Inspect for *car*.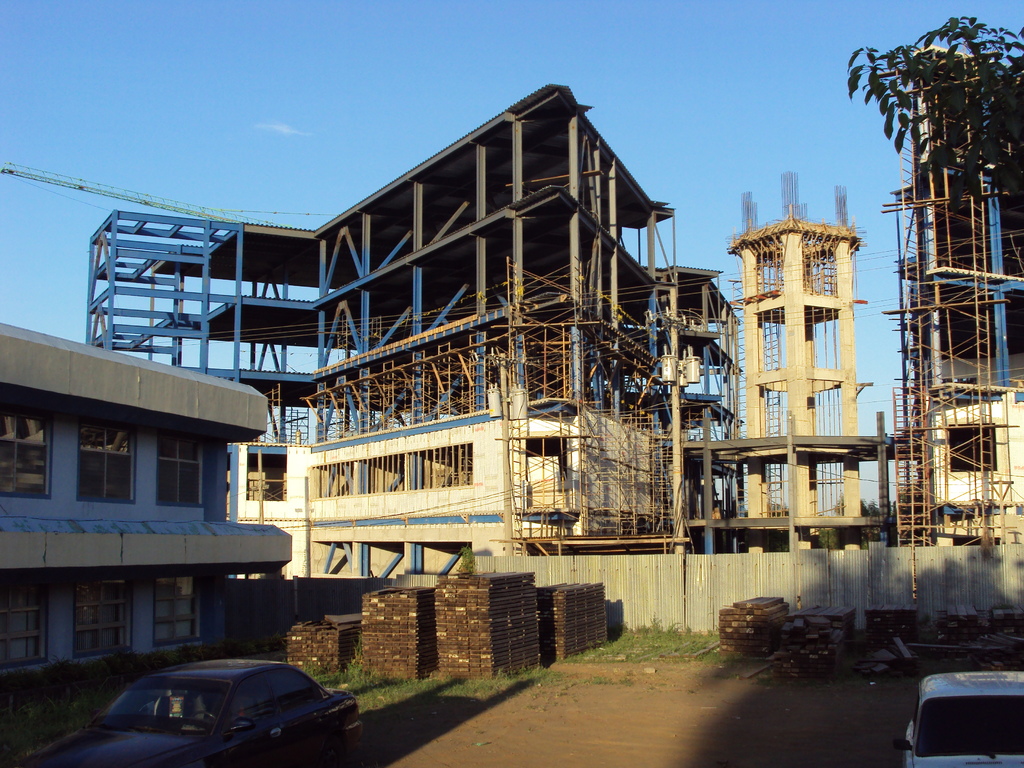
Inspection: <bbox>904, 667, 1023, 767</bbox>.
